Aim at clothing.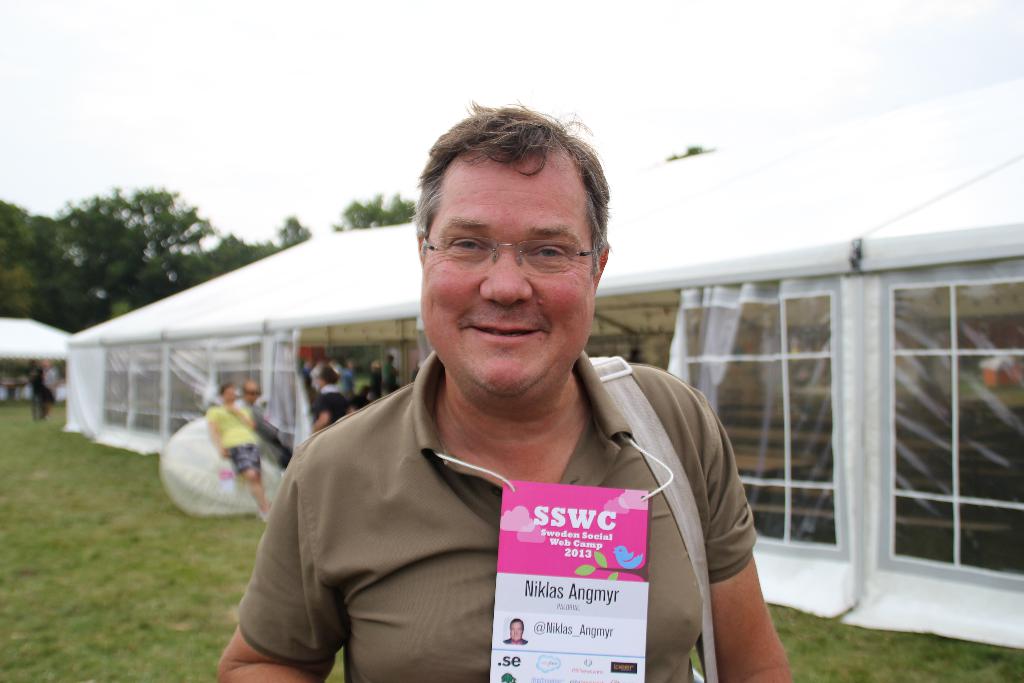
Aimed at <box>228,440,260,473</box>.
